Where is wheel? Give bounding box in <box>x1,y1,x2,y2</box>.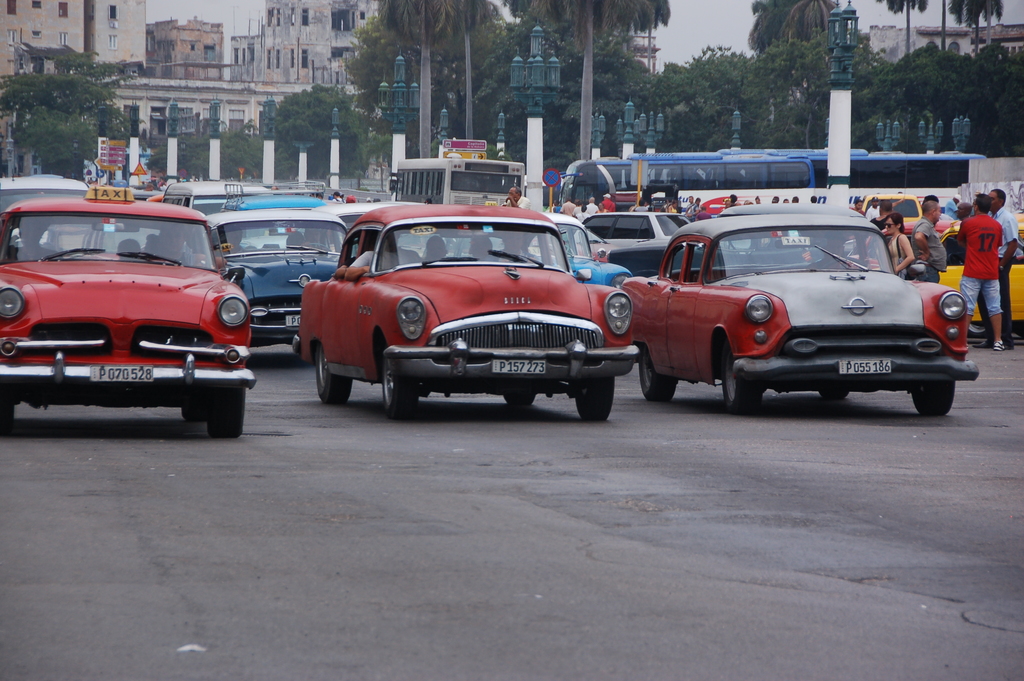
<box>639,342,675,402</box>.
